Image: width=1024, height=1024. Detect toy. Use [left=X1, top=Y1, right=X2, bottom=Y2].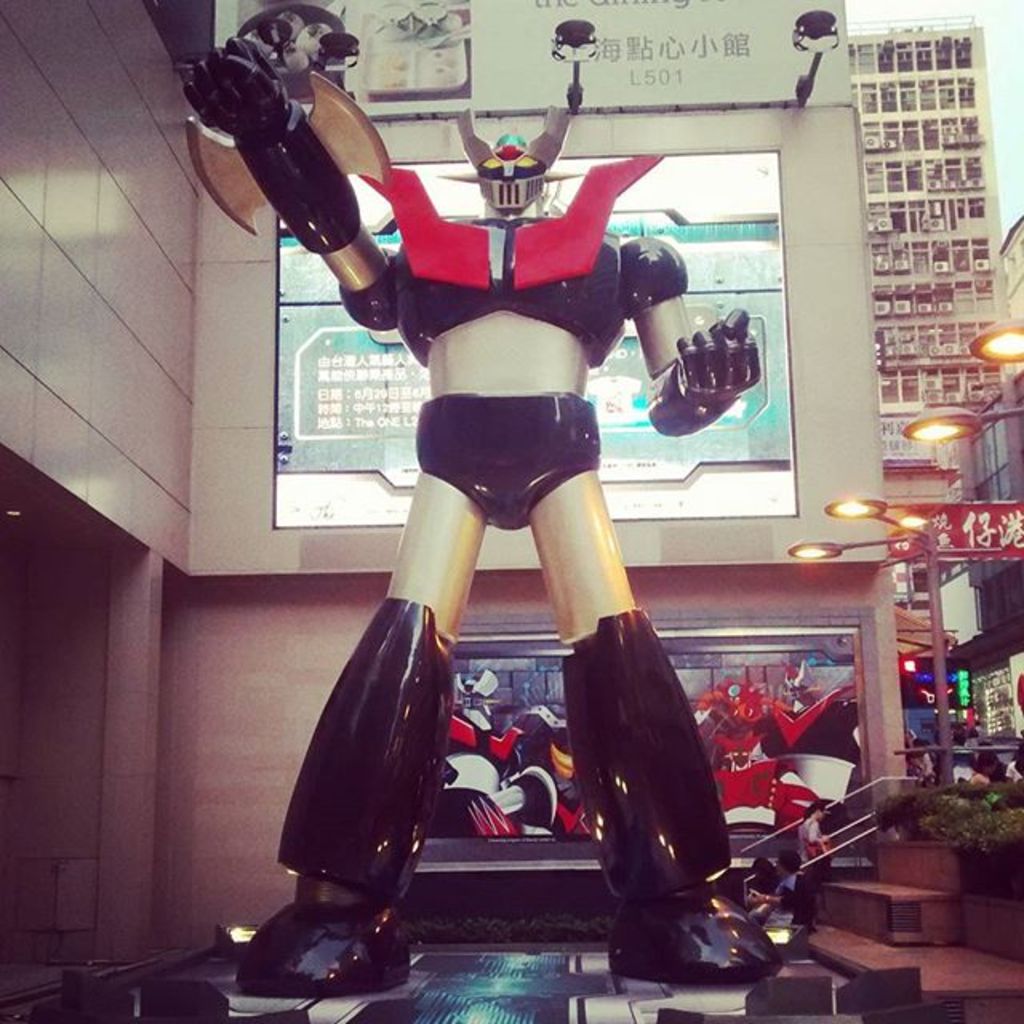
[left=195, top=21, right=693, bottom=795].
